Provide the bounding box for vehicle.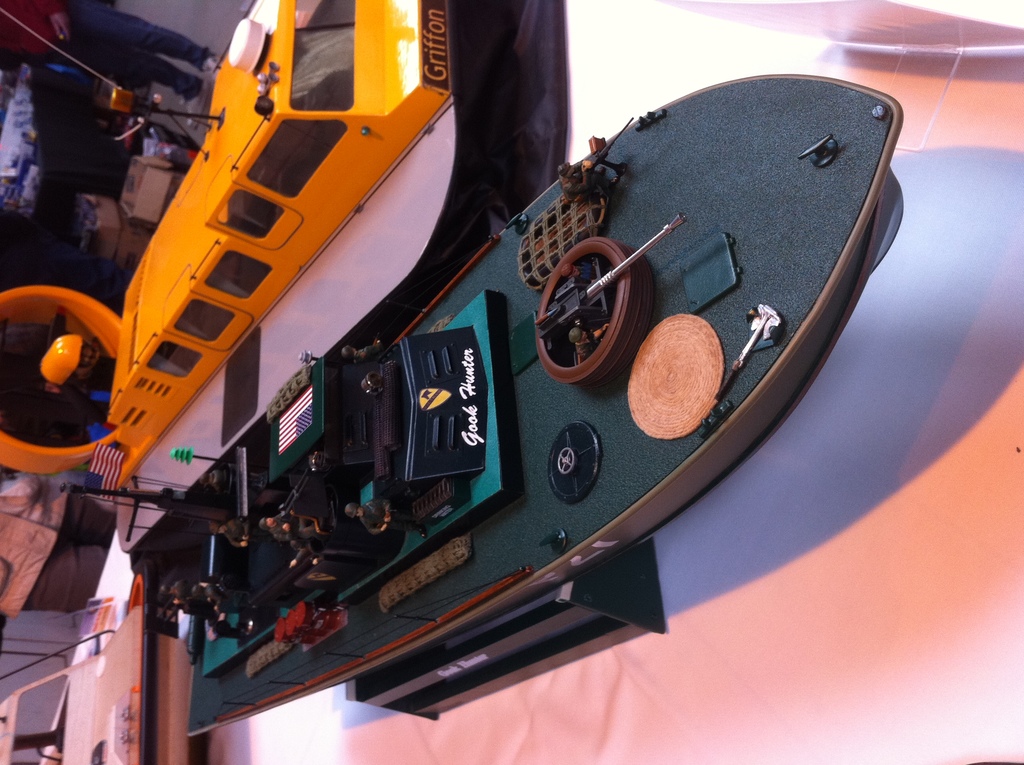
box=[1, 584, 200, 764].
